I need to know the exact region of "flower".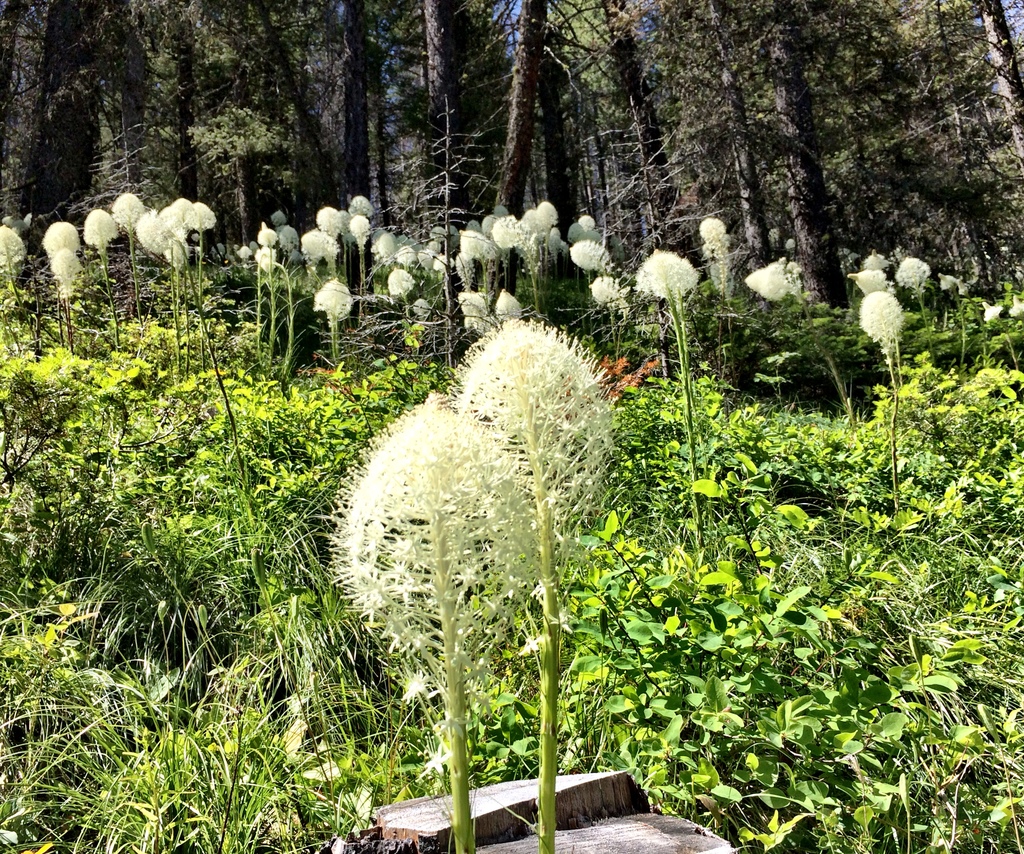
Region: [167,238,184,270].
